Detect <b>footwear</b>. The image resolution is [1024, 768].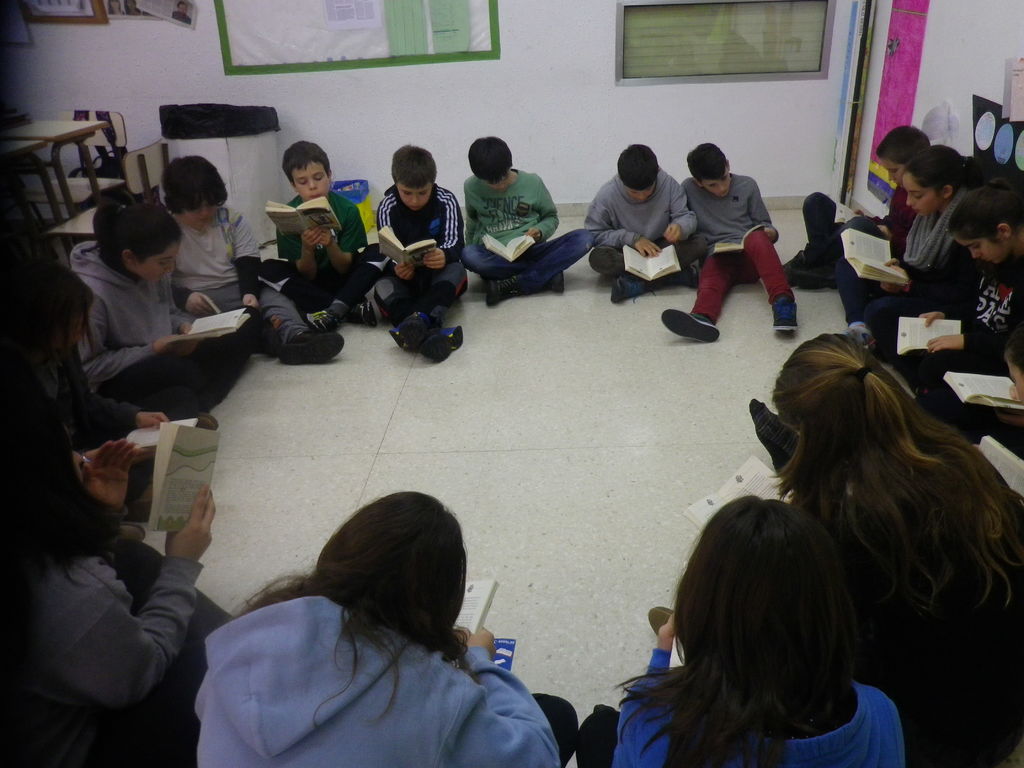
locate(348, 300, 380, 328).
